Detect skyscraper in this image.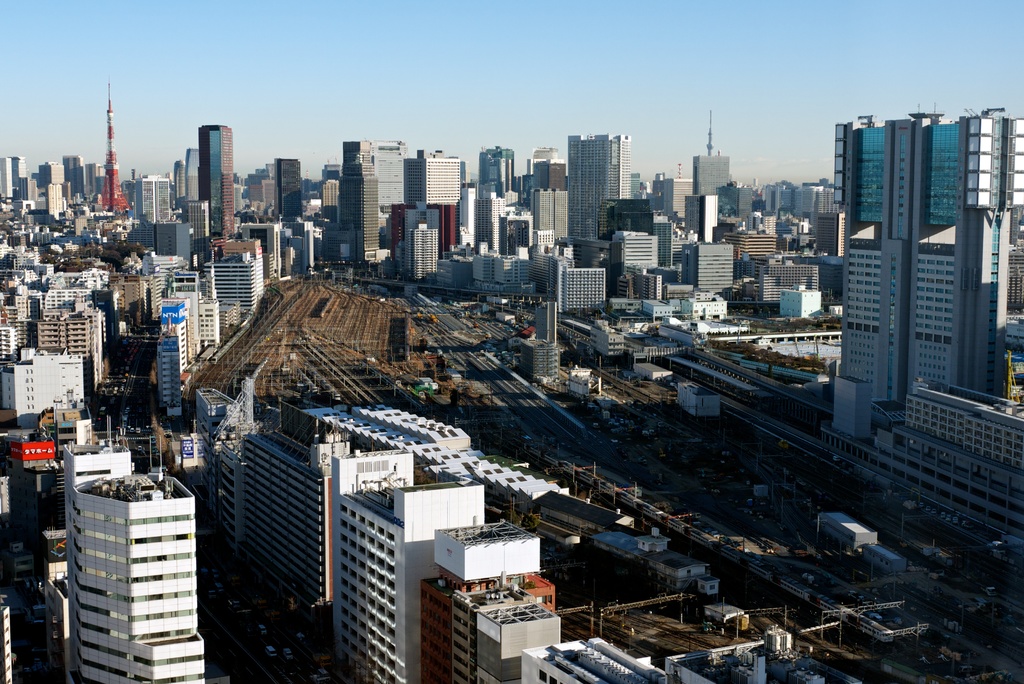
Detection: (x1=195, y1=124, x2=246, y2=241).
